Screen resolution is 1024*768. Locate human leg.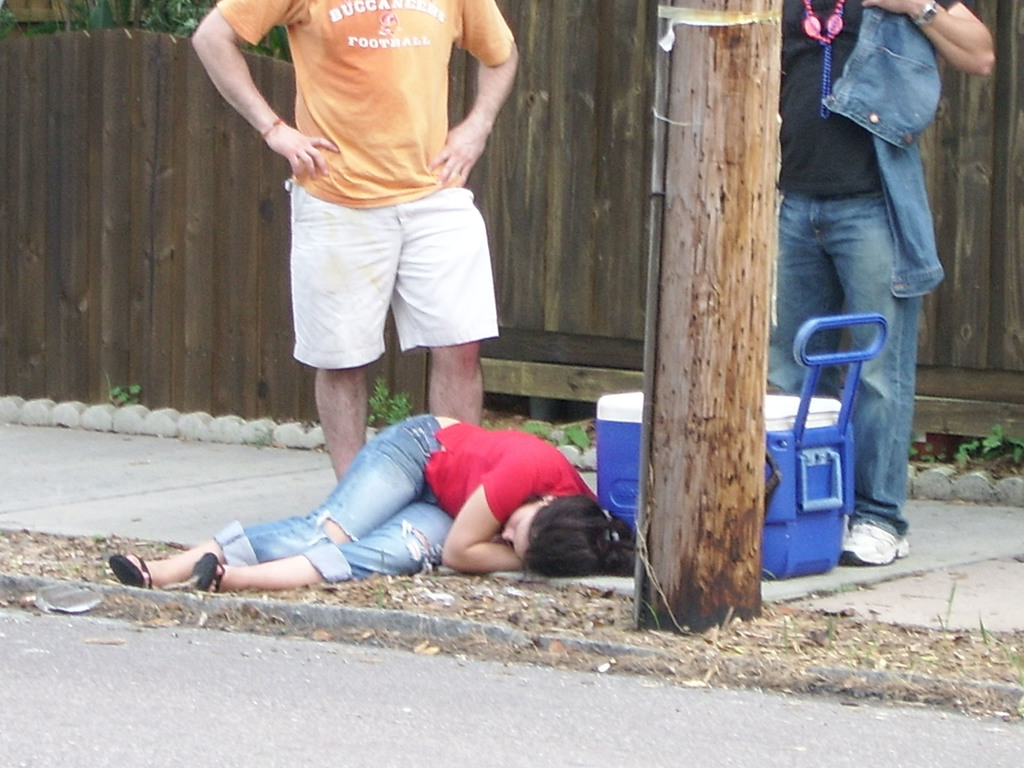
rect(193, 498, 461, 589).
